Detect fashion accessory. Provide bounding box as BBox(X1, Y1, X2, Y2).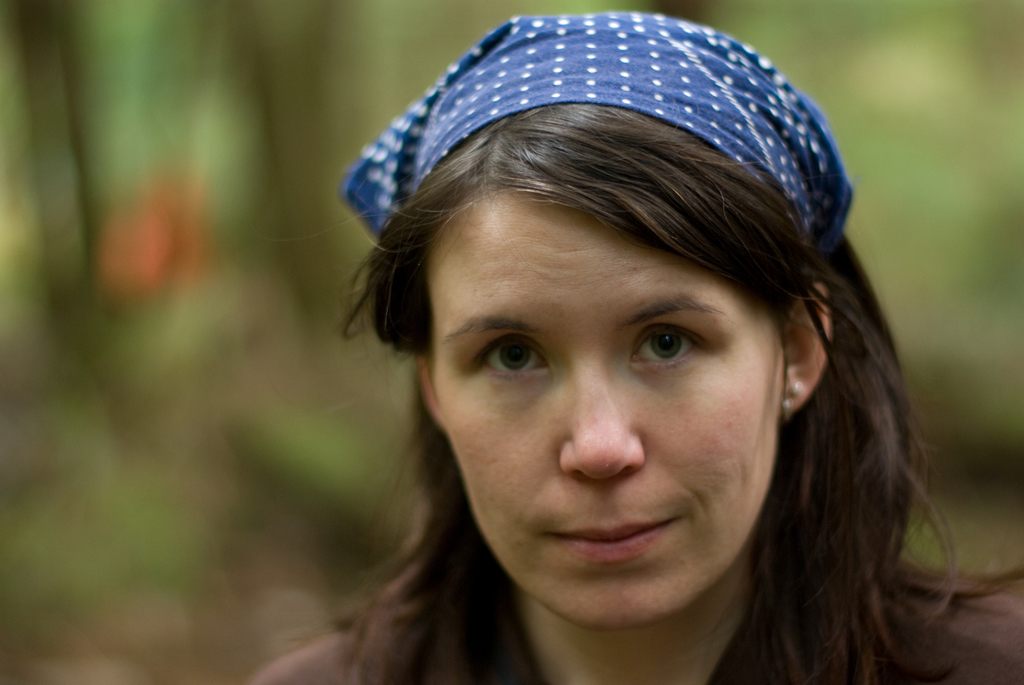
BBox(776, 379, 806, 421).
